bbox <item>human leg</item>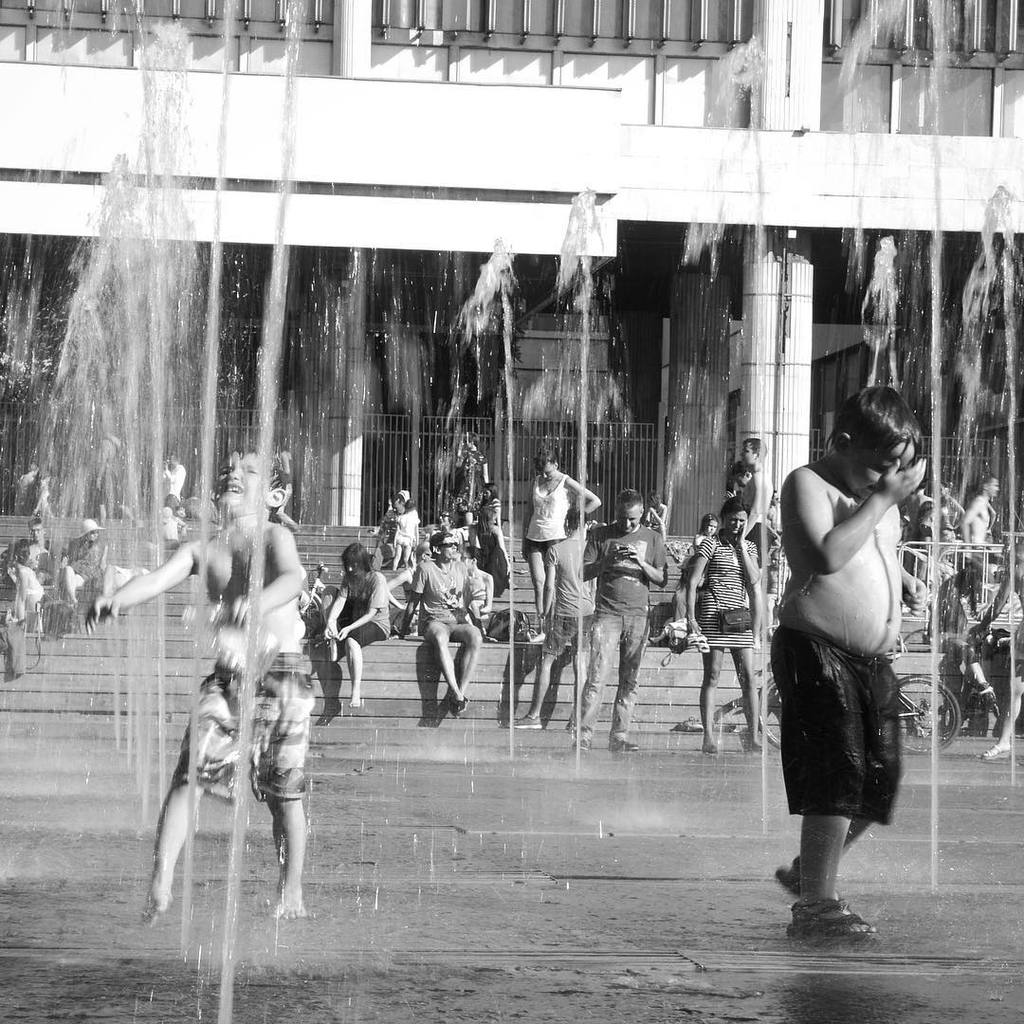
(left=138, top=776, right=204, bottom=928)
